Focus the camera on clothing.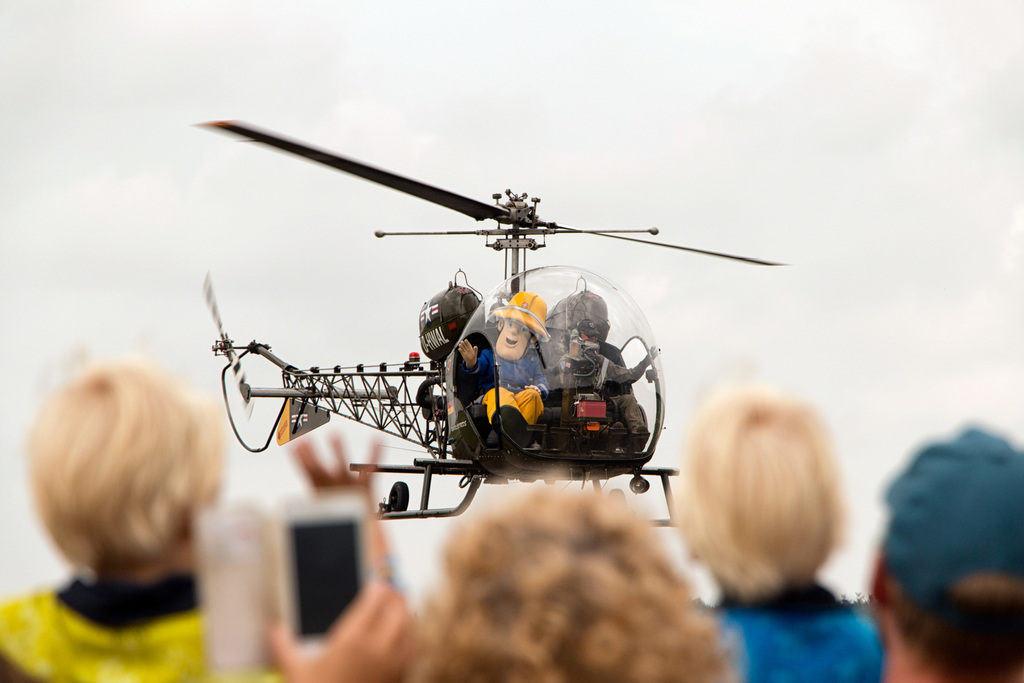
Focus region: {"x1": 882, "y1": 428, "x2": 1023, "y2": 613}.
